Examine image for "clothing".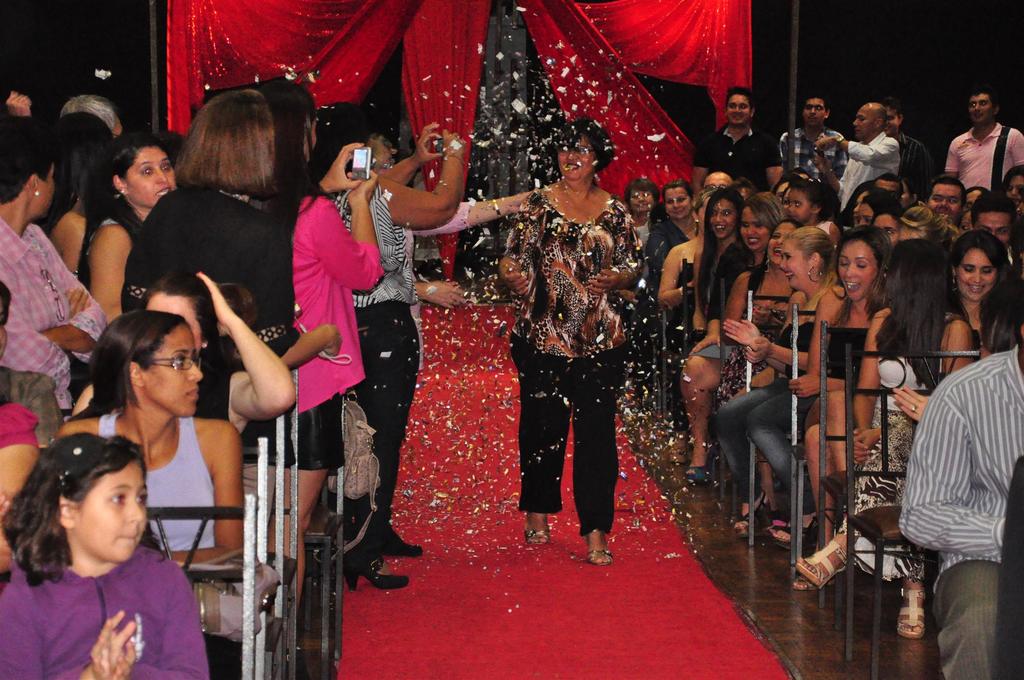
Examination result: pyautogui.locateOnScreen(497, 180, 644, 537).
